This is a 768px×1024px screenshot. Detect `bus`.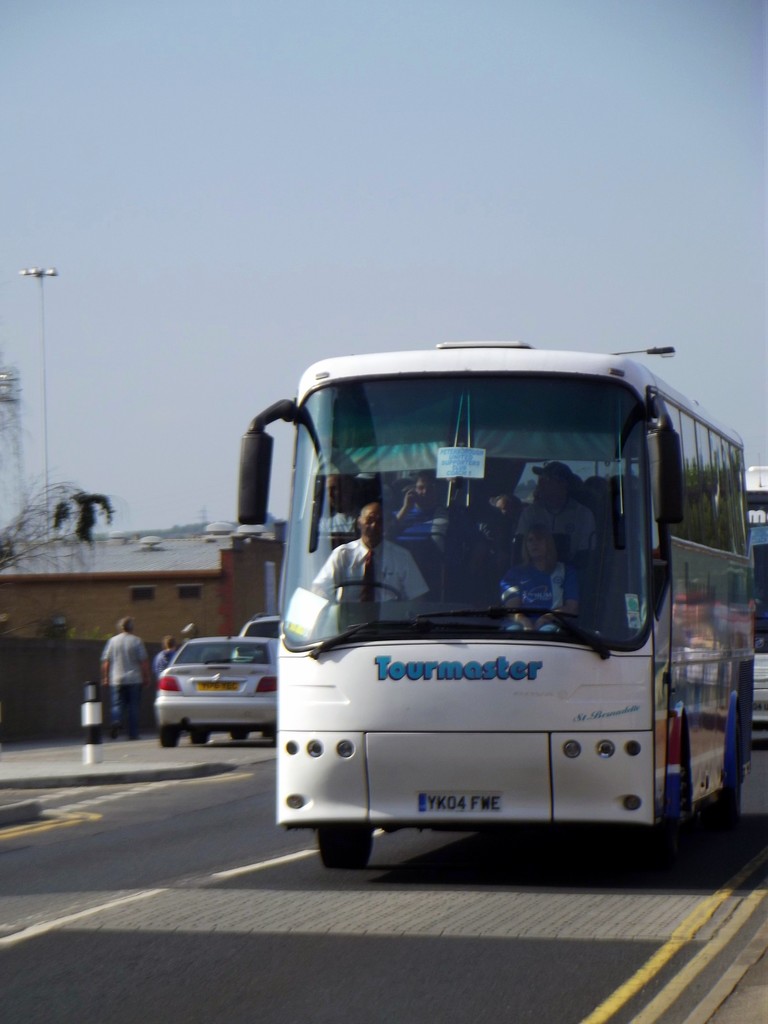
708 461 767 737.
